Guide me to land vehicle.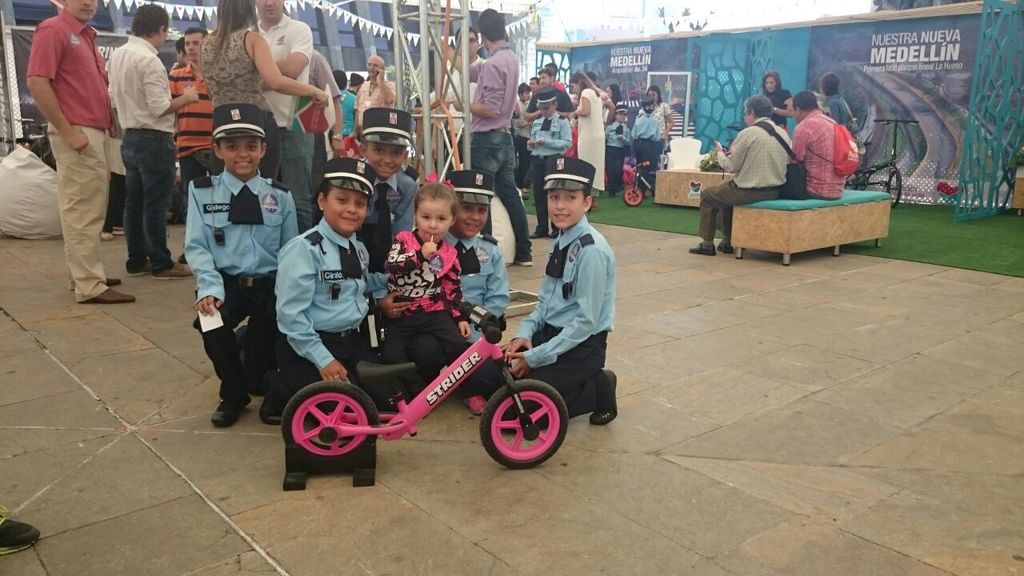
Guidance: left=622, top=155, right=651, bottom=211.
